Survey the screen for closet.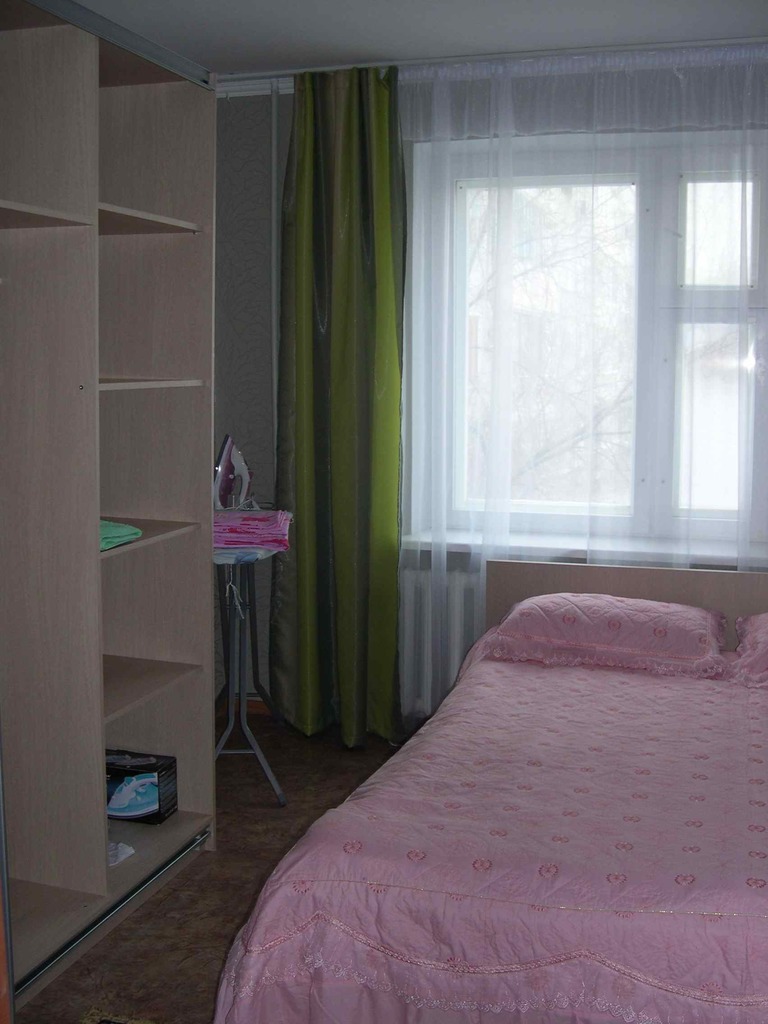
Survey found: select_region(4, 236, 312, 856).
